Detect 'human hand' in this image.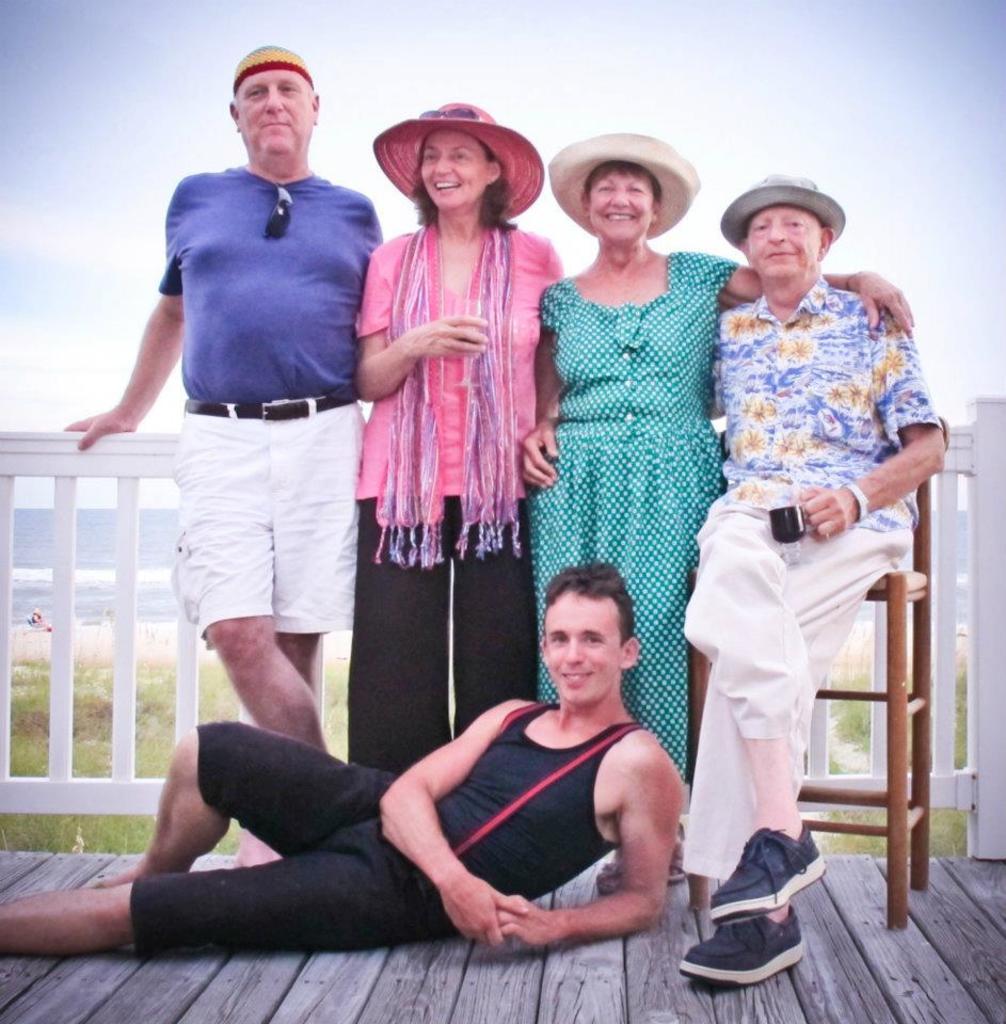
Detection: 438/873/521/943.
